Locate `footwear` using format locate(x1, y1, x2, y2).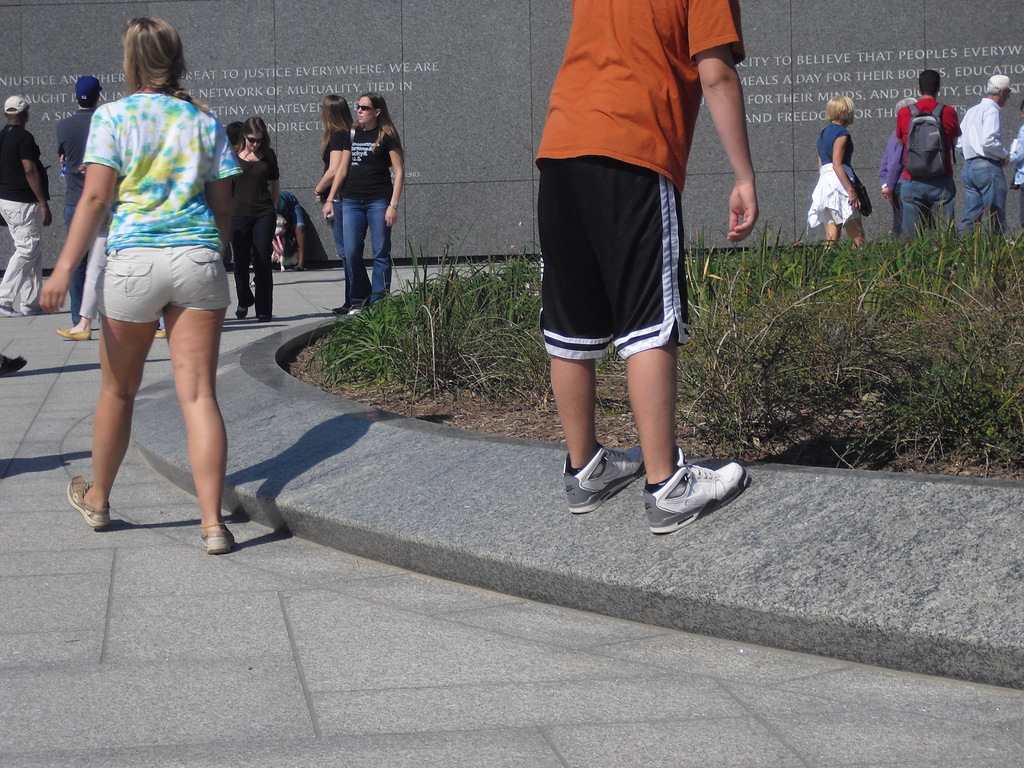
locate(347, 308, 360, 315).
